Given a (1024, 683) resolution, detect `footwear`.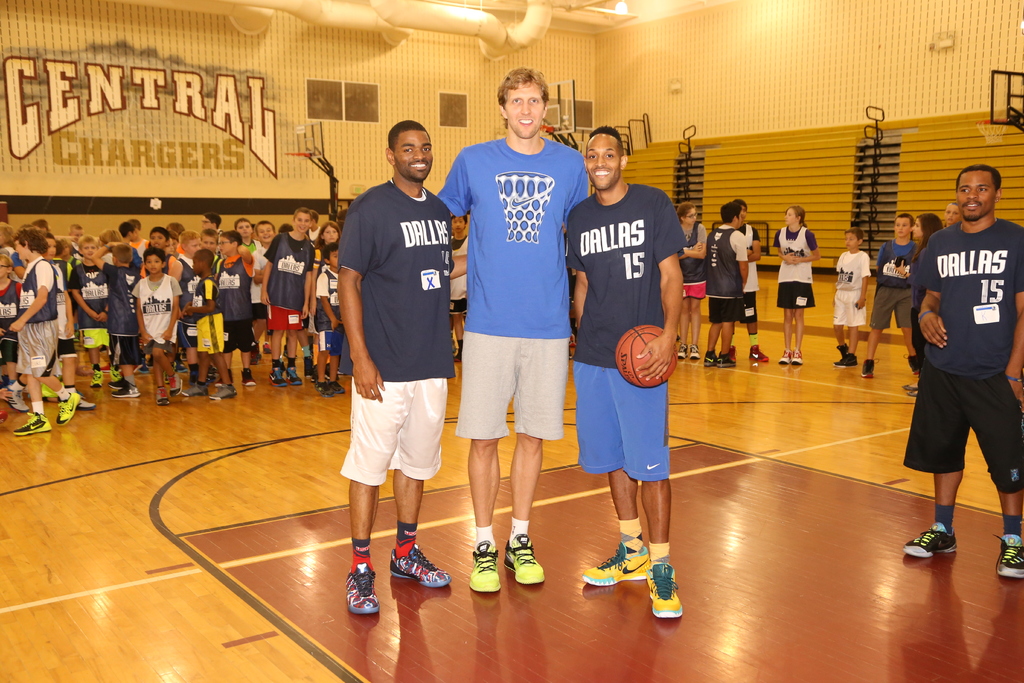
(x1=182, y1=384, x2=209, y2=397).
